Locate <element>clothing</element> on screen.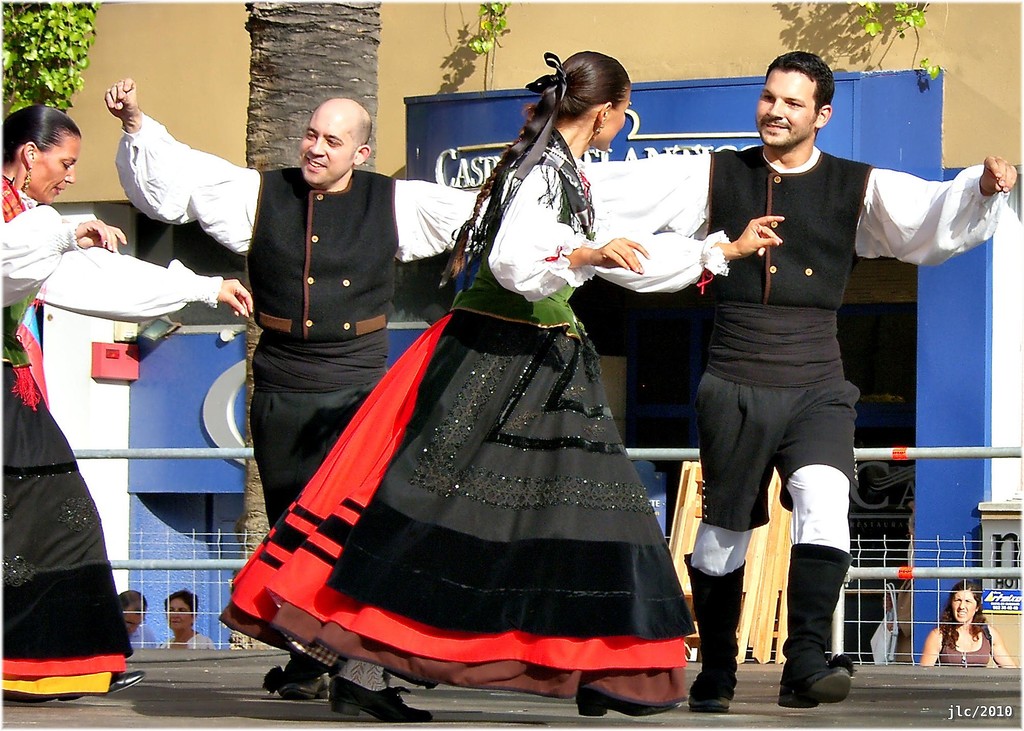
On screen at 573,140,1014,534.
